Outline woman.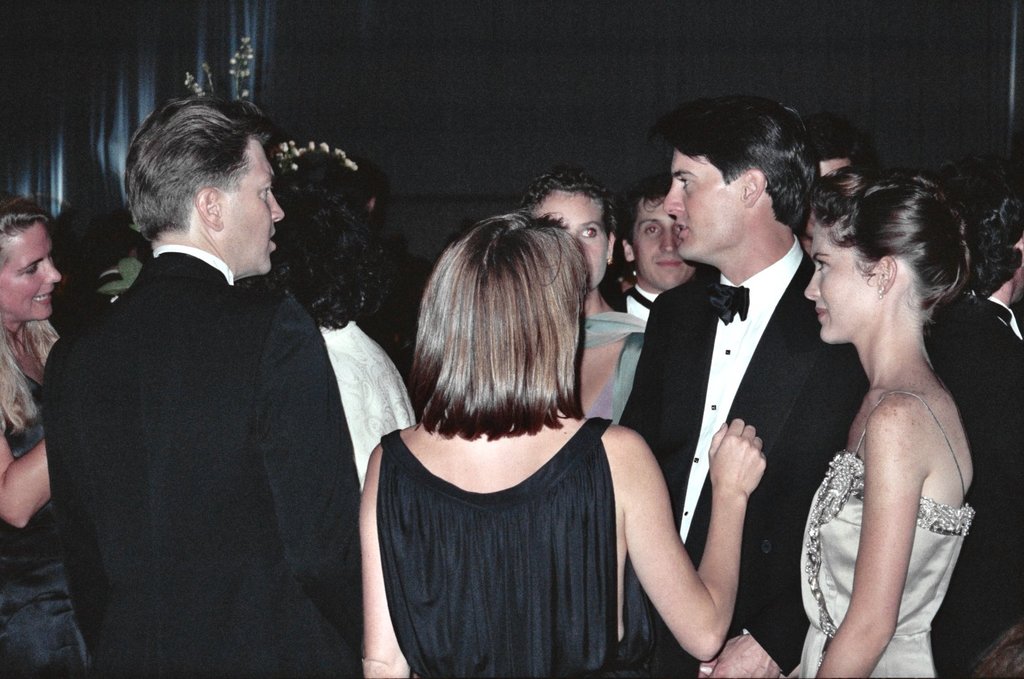
Outline: 780/170/985/678.
